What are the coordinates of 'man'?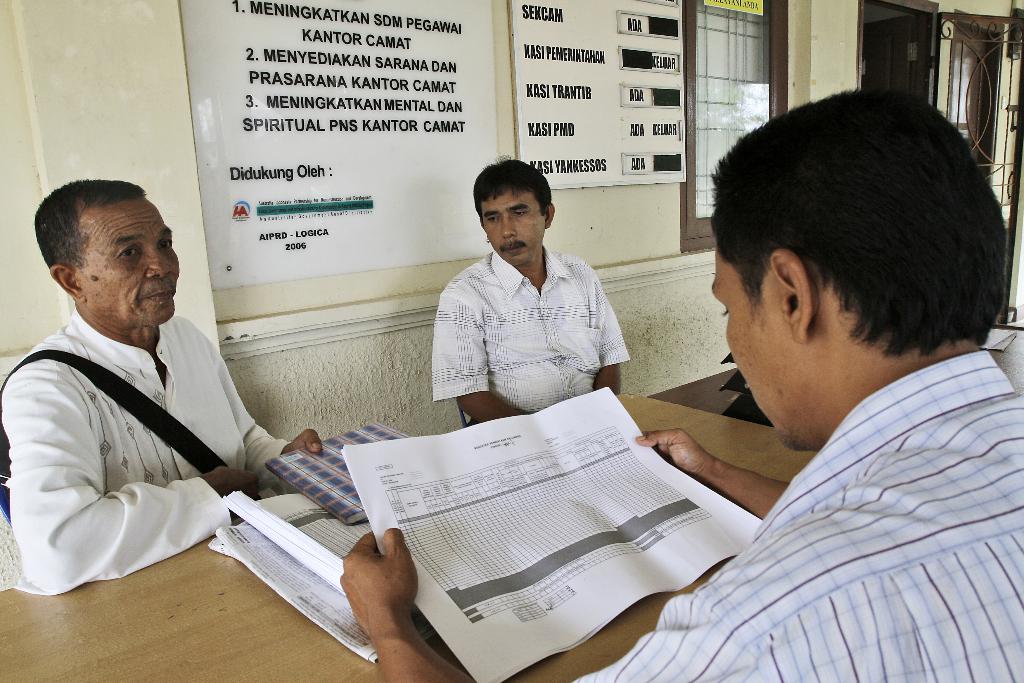
crop(575, 105, 1023, 665).
